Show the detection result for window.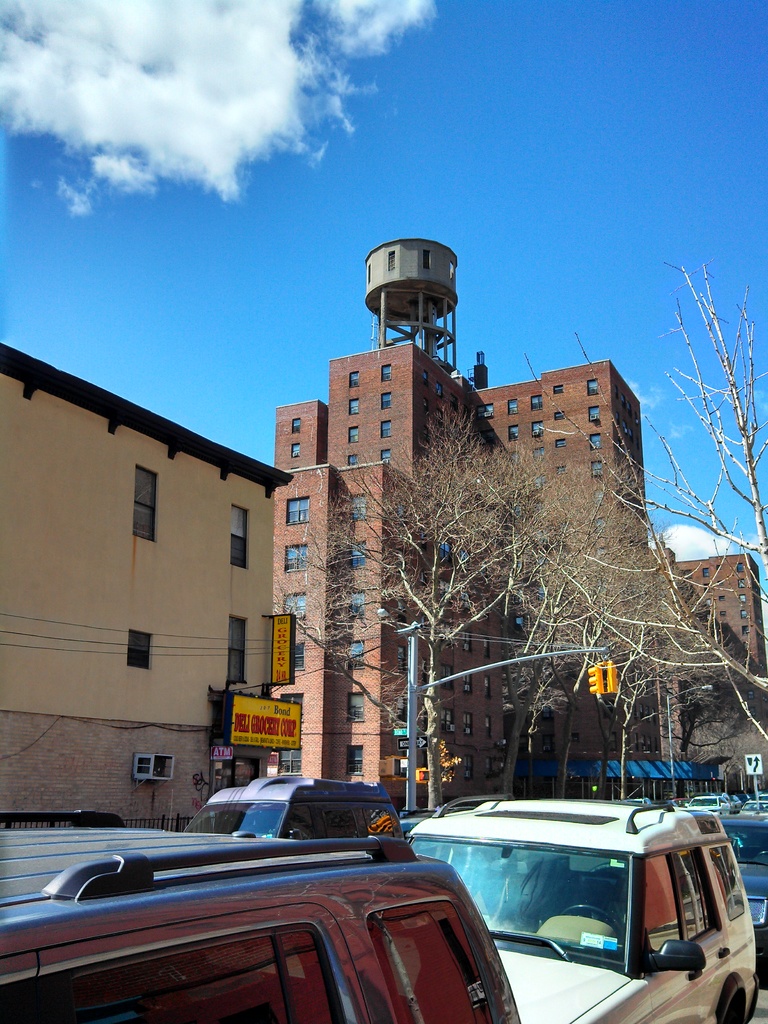
bbox(291, 419, 302, 433).
